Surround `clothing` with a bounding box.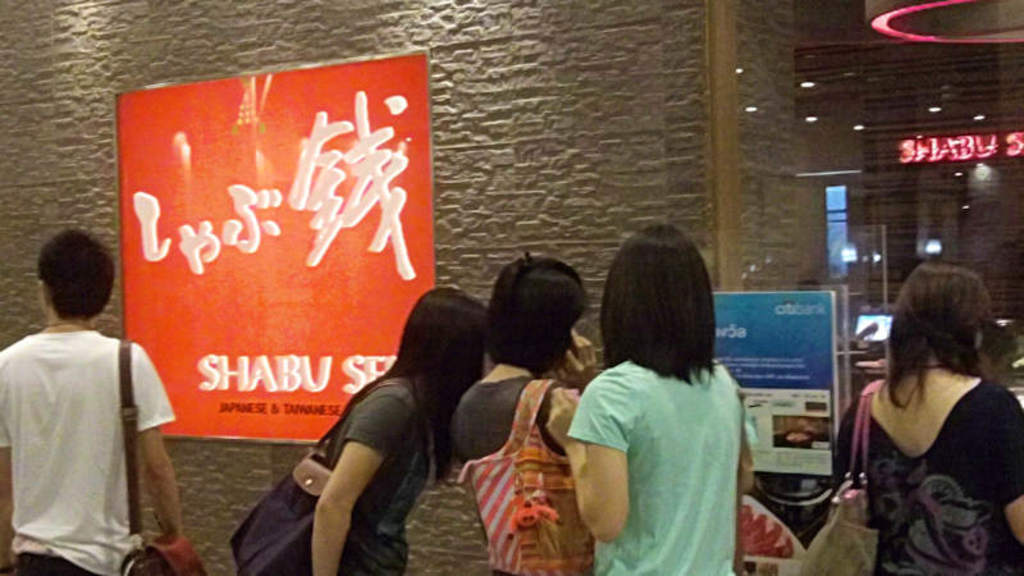
detection(10, 292, 156, 561).
